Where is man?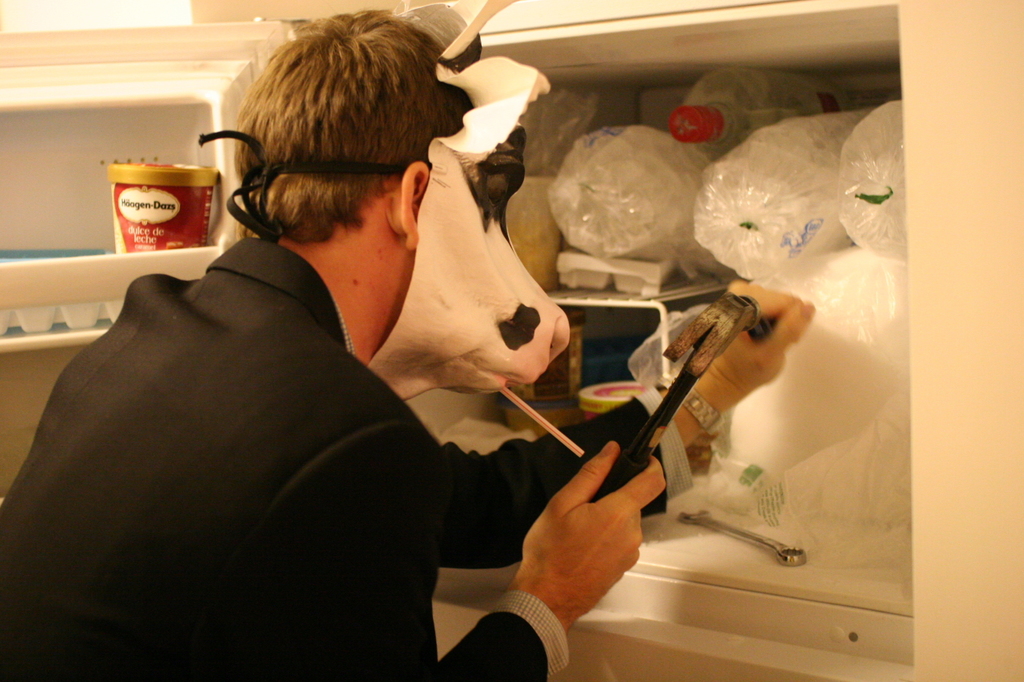
<box>32,42,700,671</box>.
